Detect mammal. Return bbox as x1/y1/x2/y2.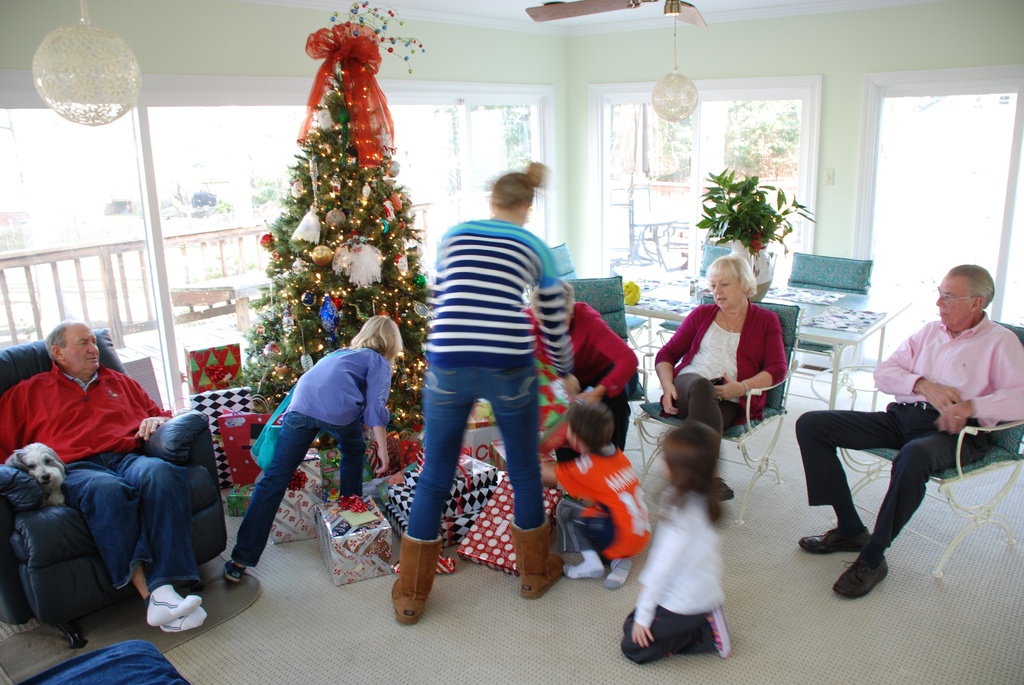
515/291/639/423.
